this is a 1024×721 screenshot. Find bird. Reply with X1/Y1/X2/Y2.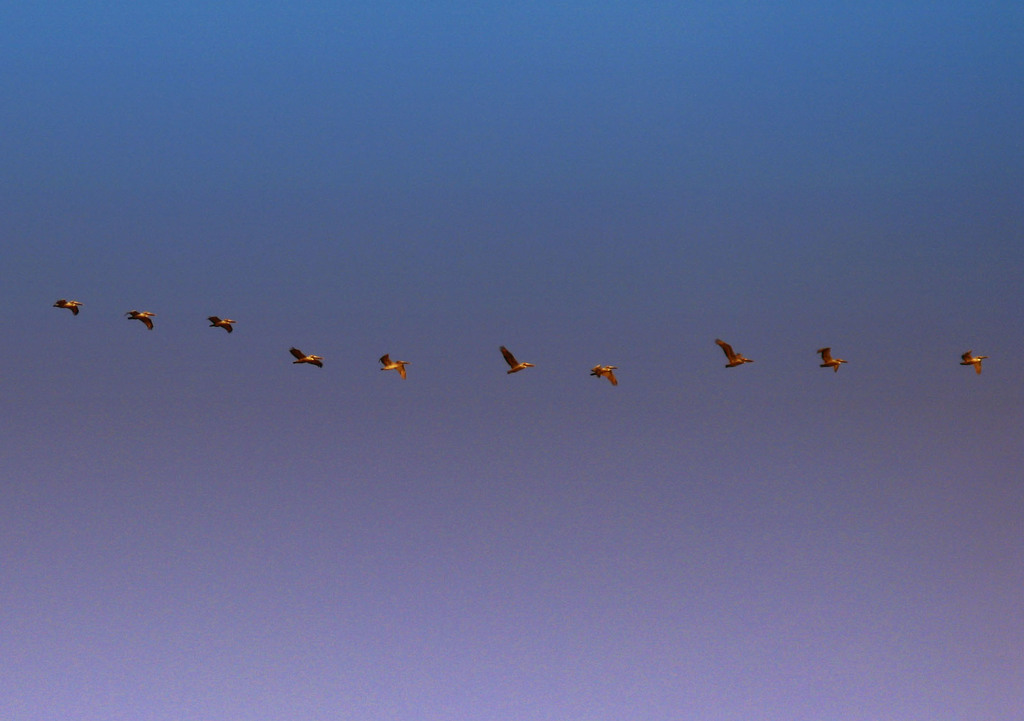
506/348/538/376.
